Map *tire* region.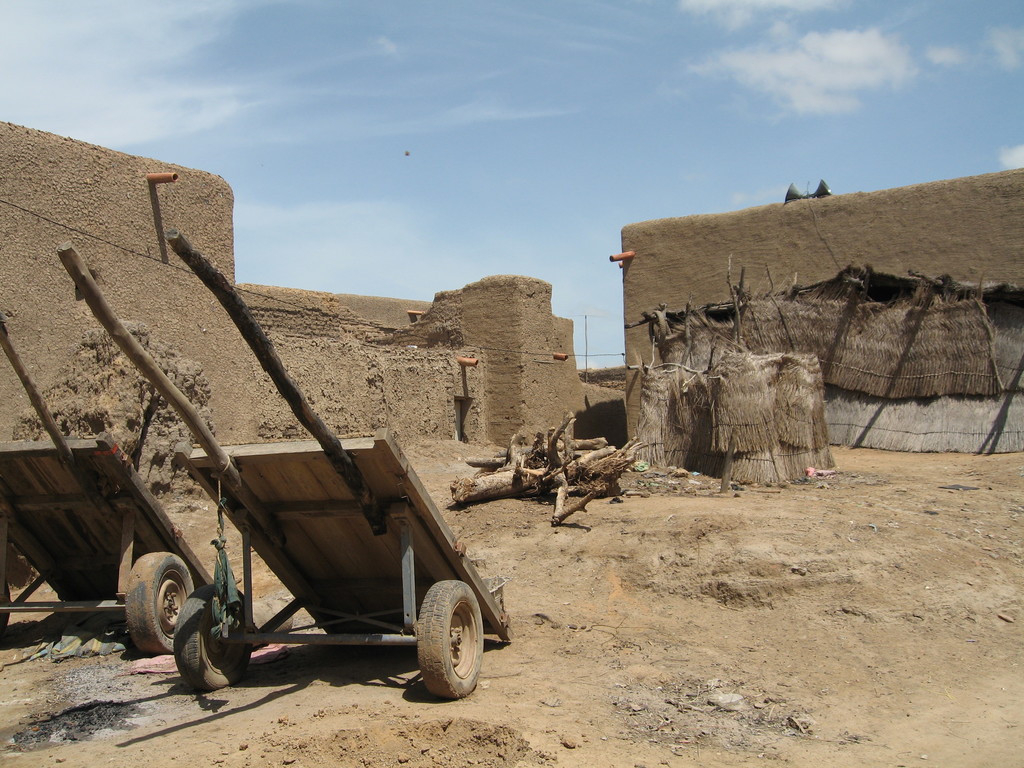
Mapped to locate(395, 585, 479, 710).
